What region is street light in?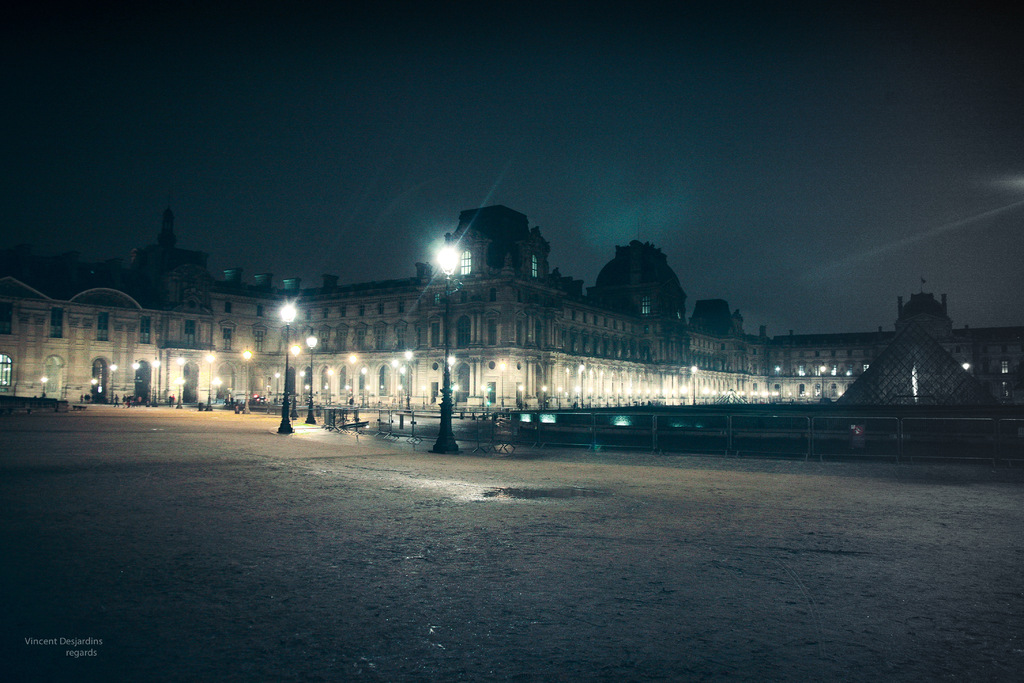
locate(501, 361, 506, 409).
